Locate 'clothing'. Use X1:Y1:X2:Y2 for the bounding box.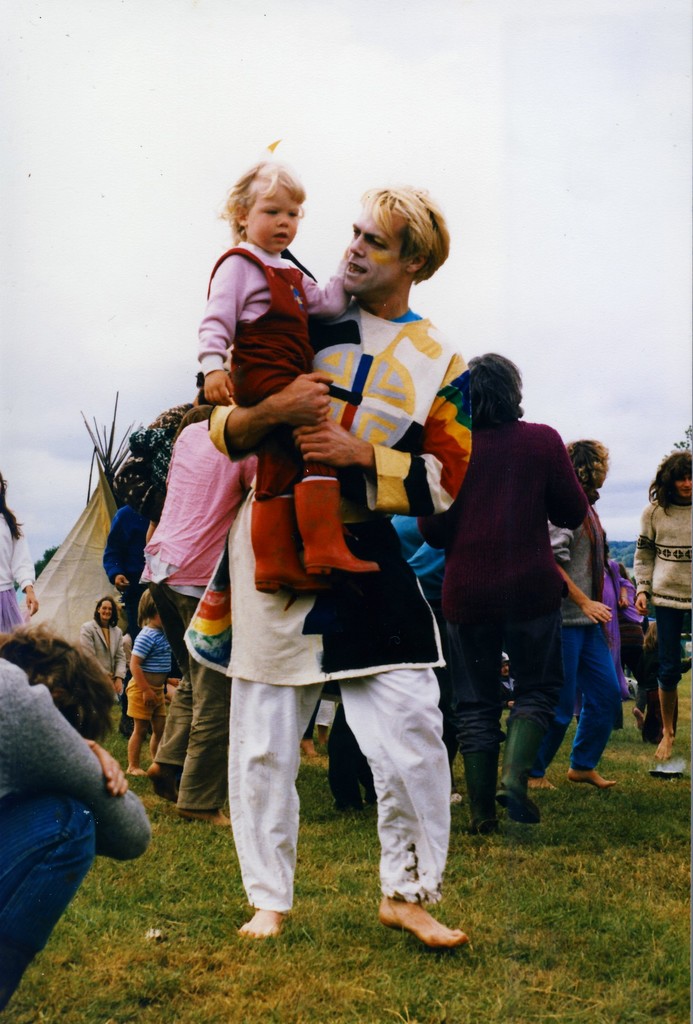
0:509:26:645.
